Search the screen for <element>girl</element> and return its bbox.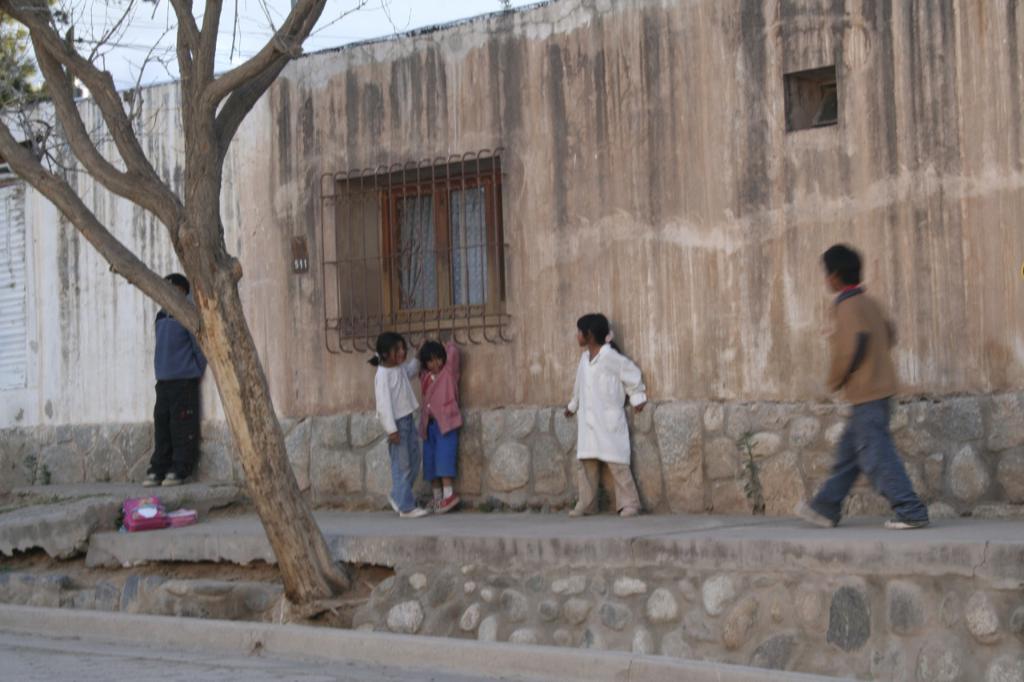
Found: (left=416, top=341, right=465, bottom=509).
